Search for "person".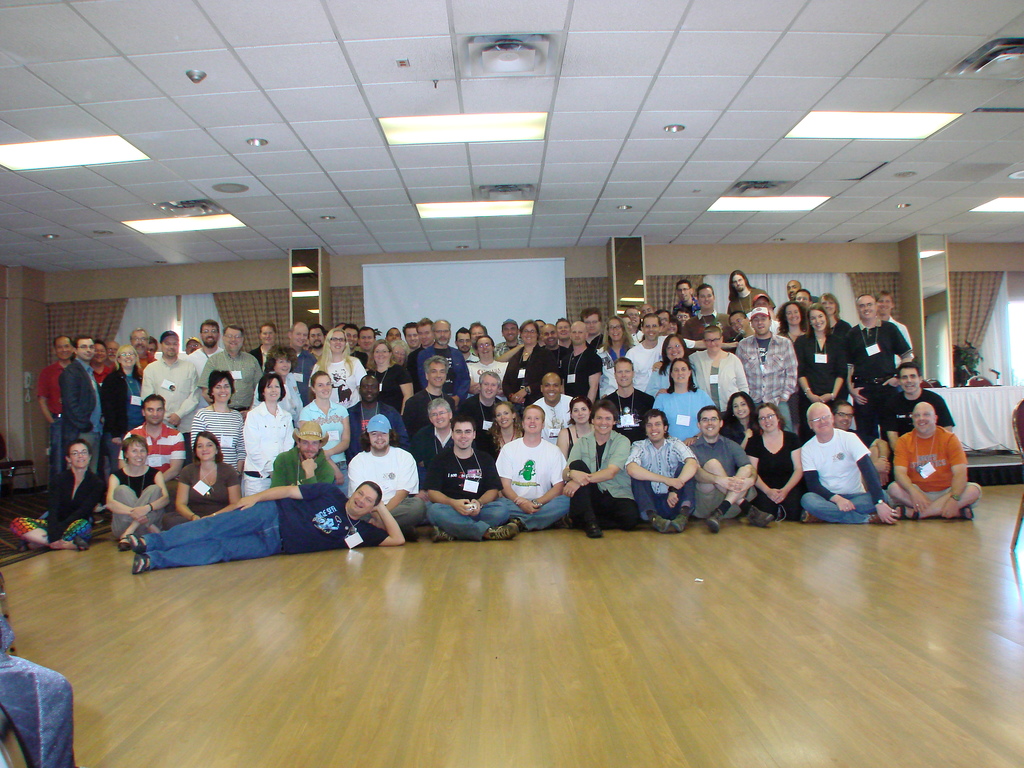
Found at [892, 388, 973, 520].
